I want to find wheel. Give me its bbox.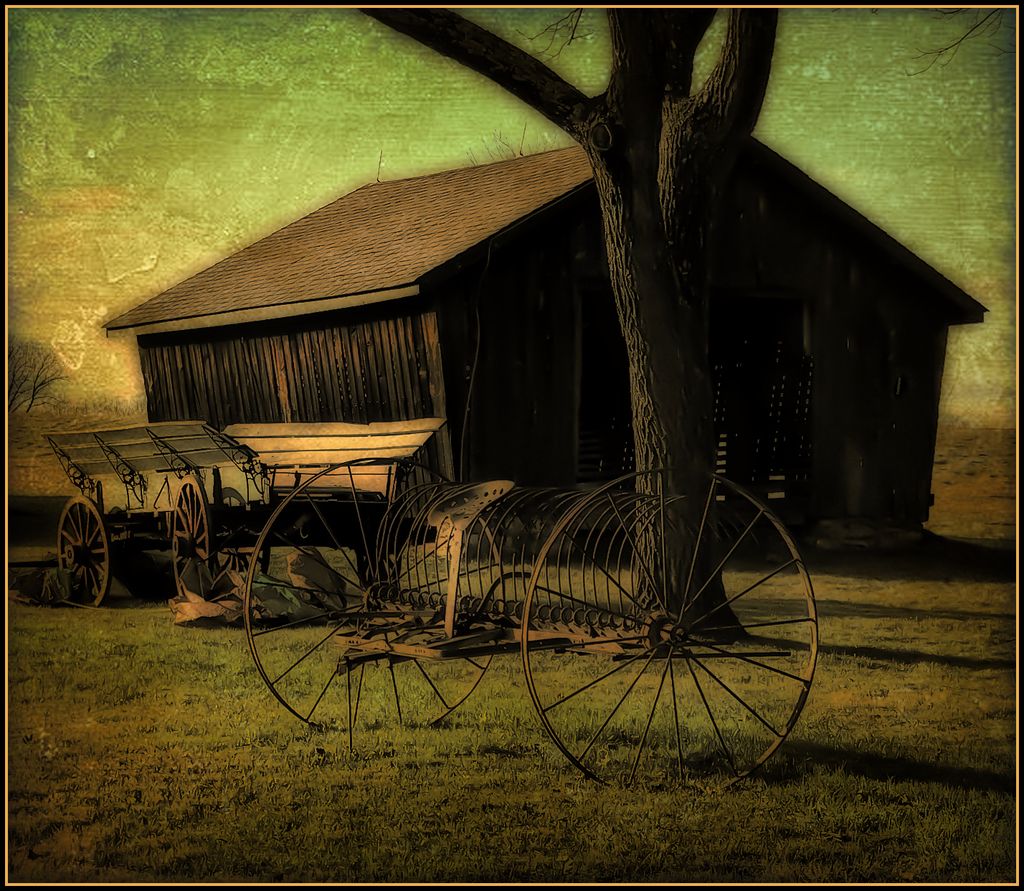
x1=169 y1=474 x2=214 y2=605.
